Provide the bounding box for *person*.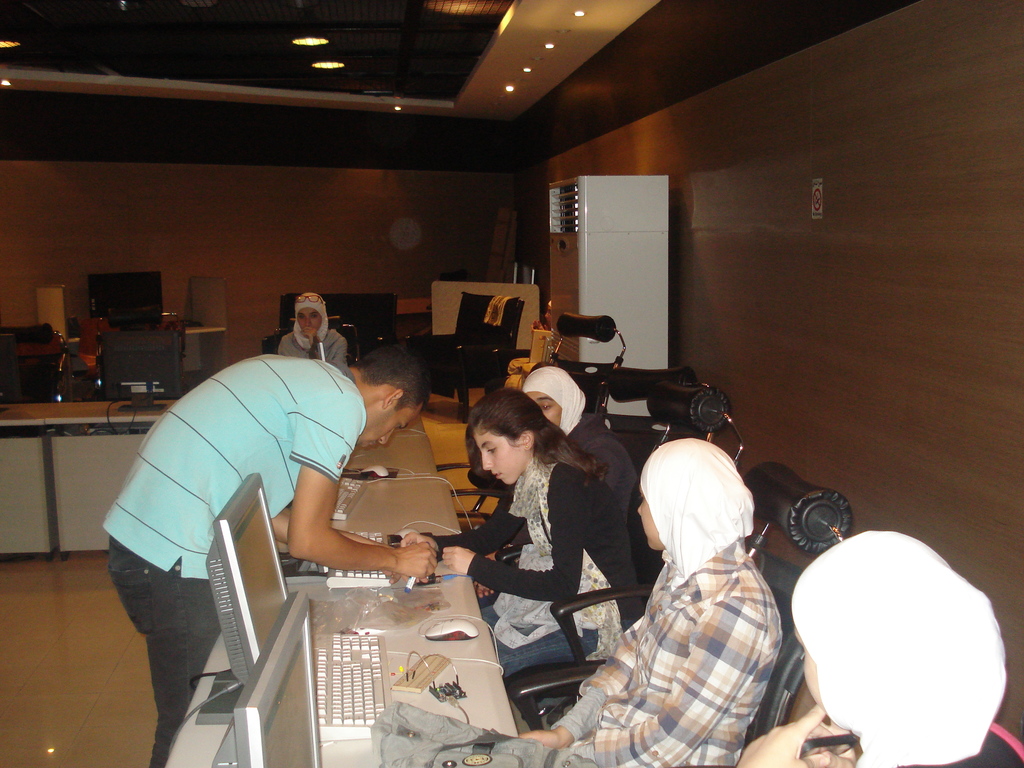
{"left": 100, "top": 341, "right": 436, "bottom": 767}.
